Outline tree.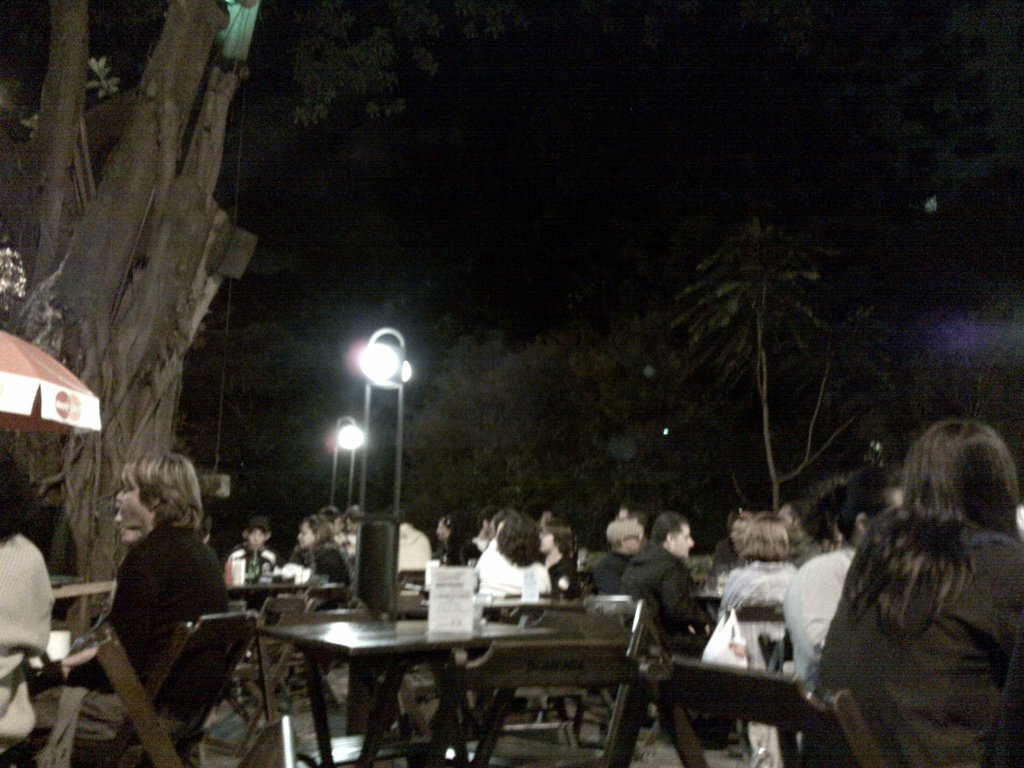
Outline: {"x1": 676, "y1": 213, "x2": 920, "y2": 514}.
